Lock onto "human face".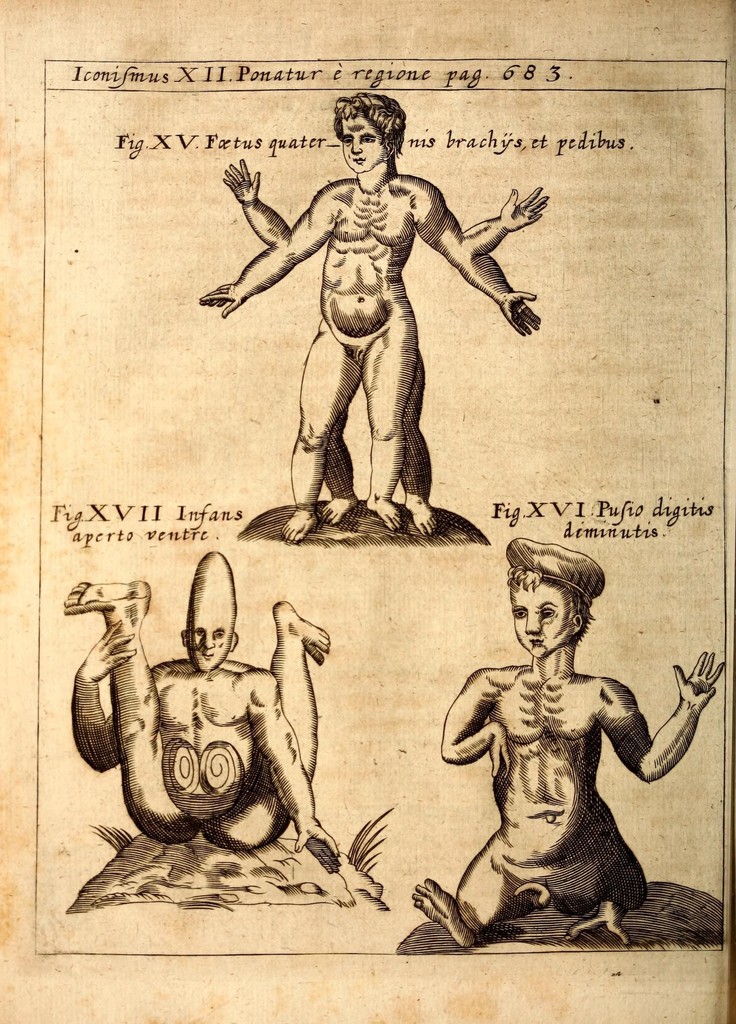
Locked: [left=191, top=604, right=237, bottom=667].
